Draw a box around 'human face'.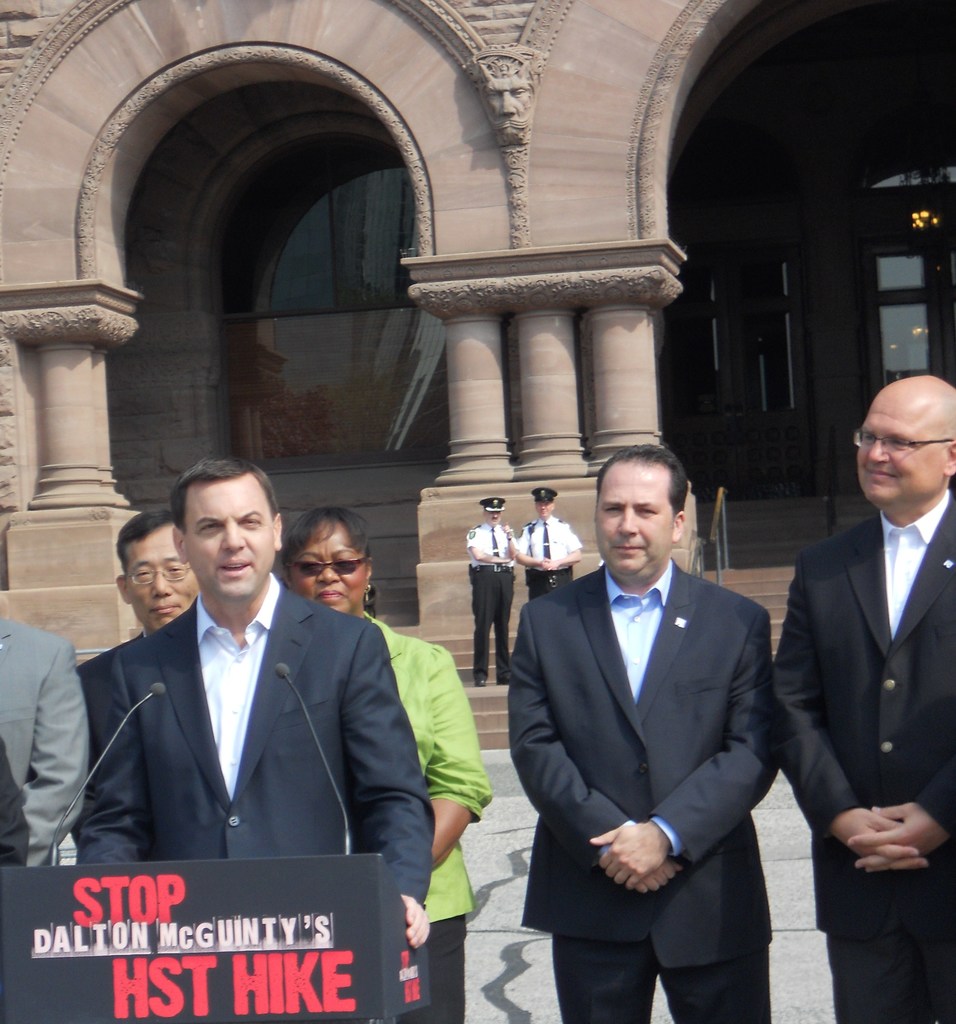
x1=187, y1=483, x2=273, y2=599.
